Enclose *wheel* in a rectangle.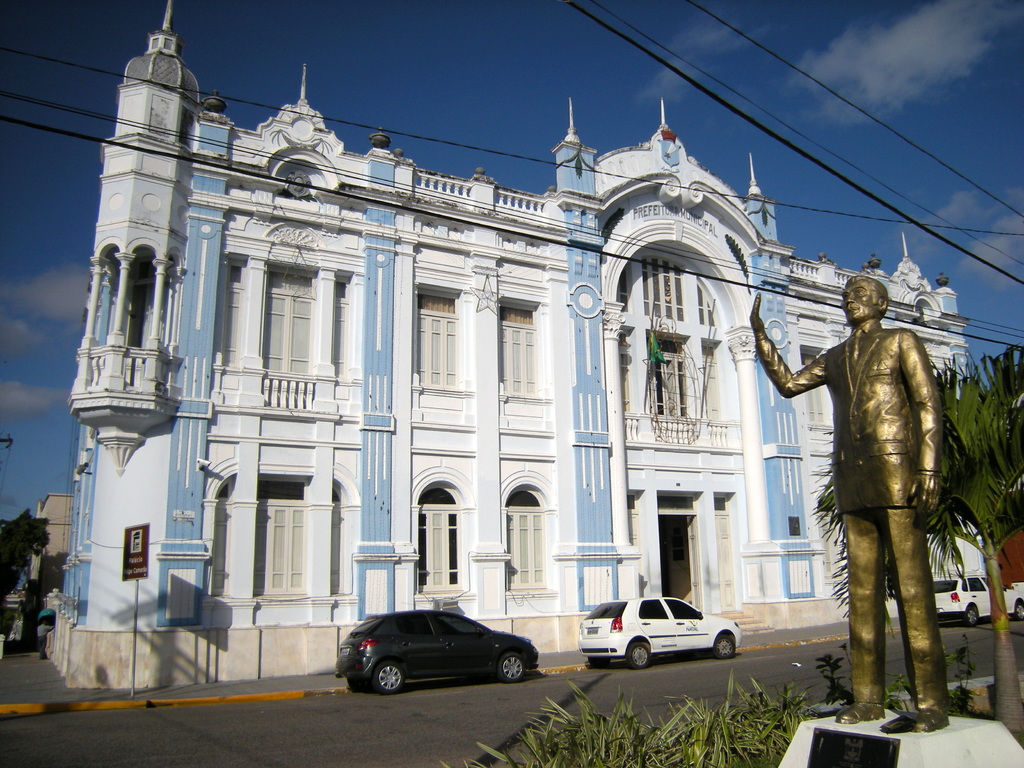
crop(375, 663, 403, 693).
